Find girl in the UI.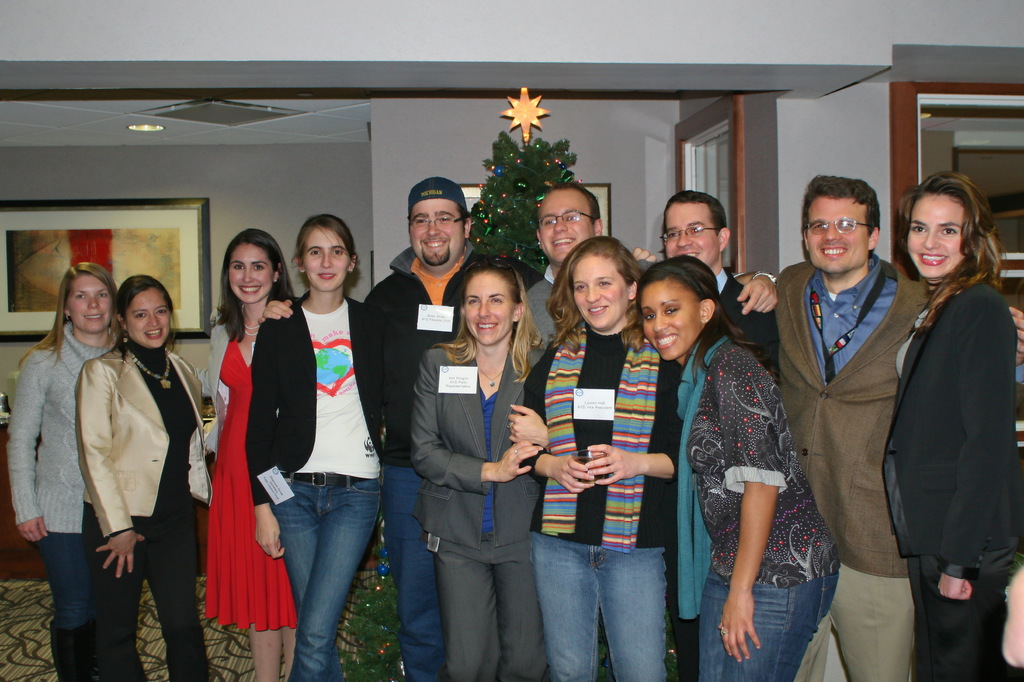
UI element at bbox(205, 228, 289, 681).
